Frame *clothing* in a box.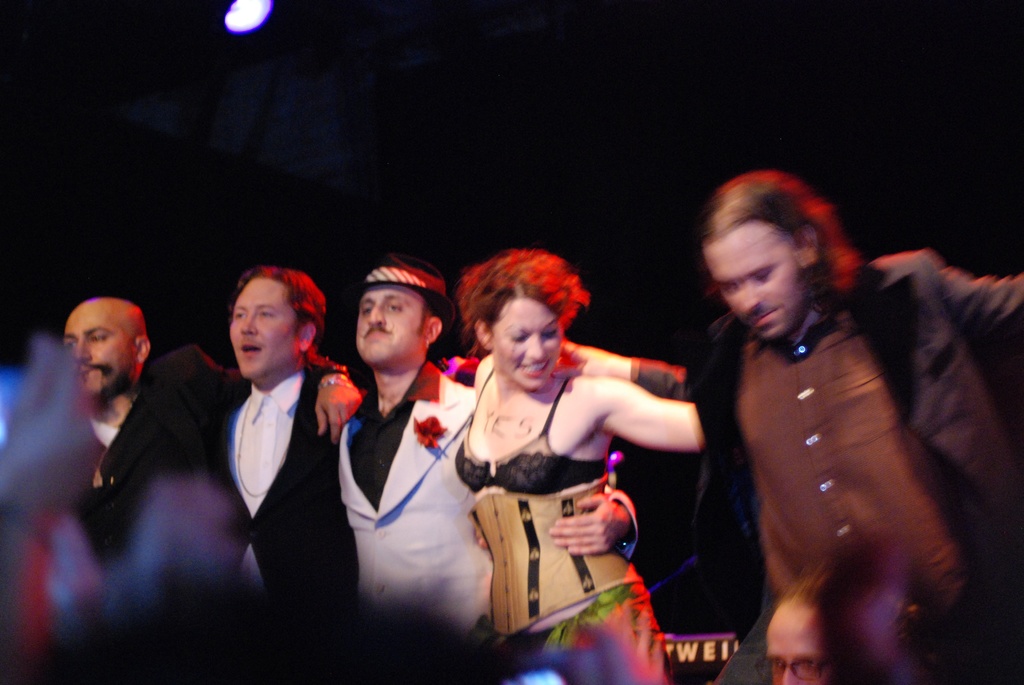
<bbox>455, 367, 610, 501</bbox>.
